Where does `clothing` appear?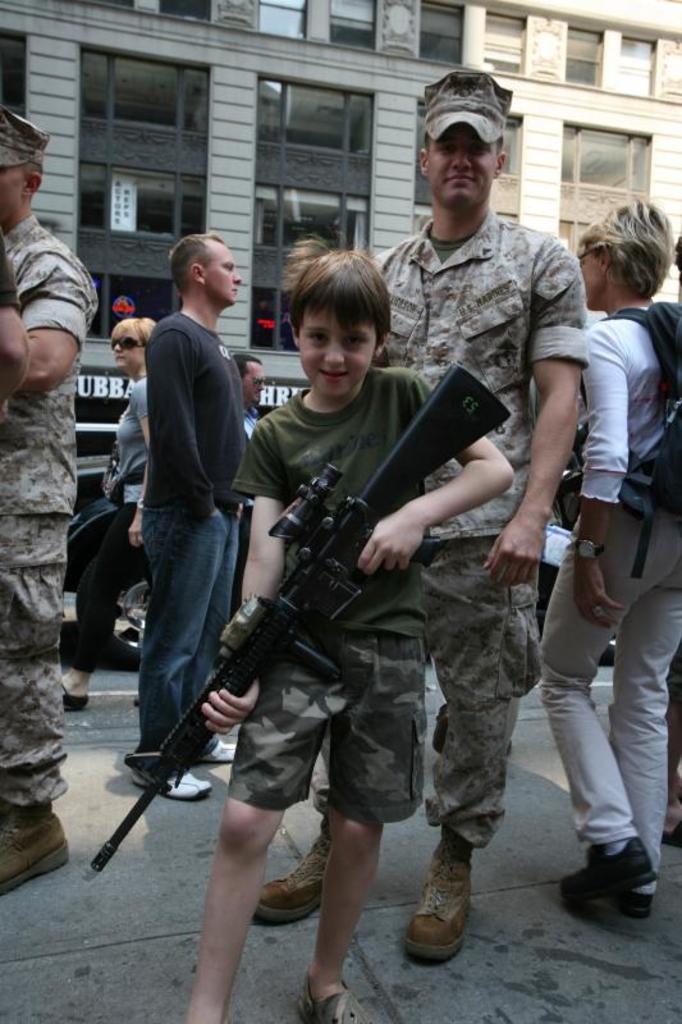
Appears at bbox(226, 366, 436, 820).
